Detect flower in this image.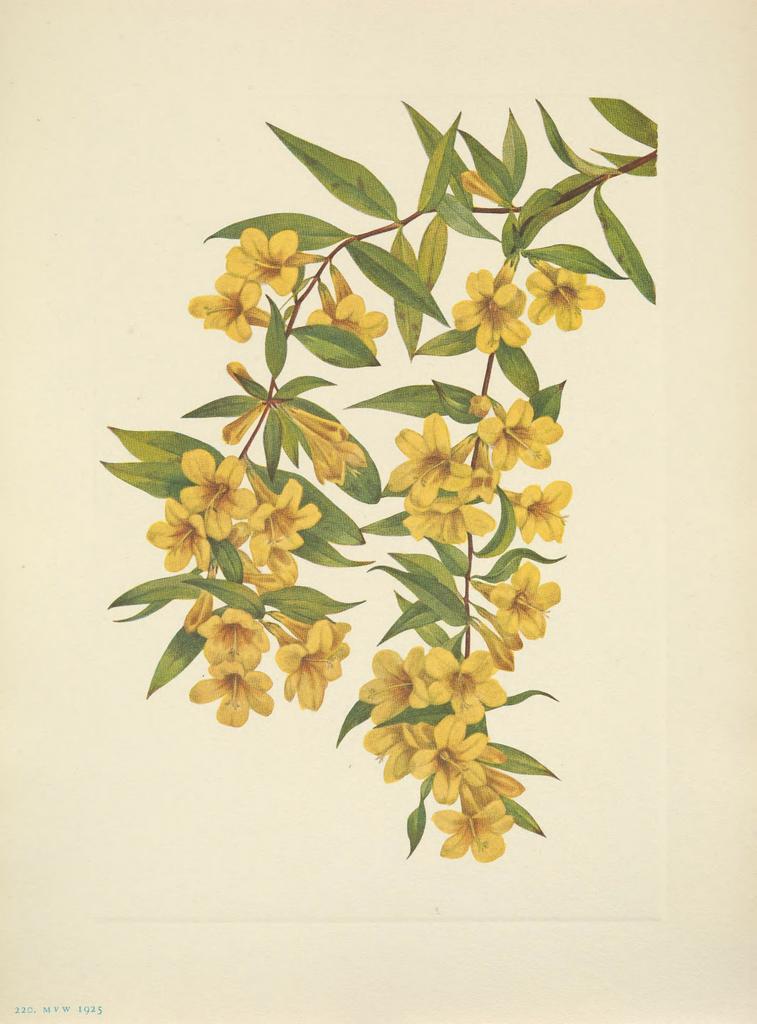
Detection: box=[185, 660, 276, 730].
